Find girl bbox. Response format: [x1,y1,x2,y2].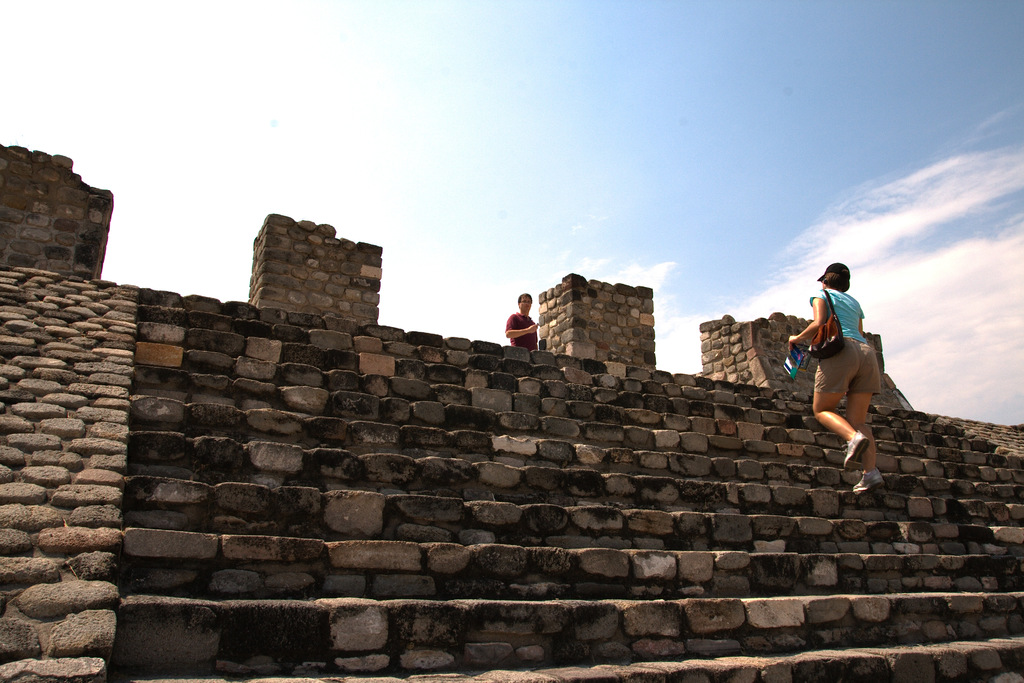
[785,261,885,494].
